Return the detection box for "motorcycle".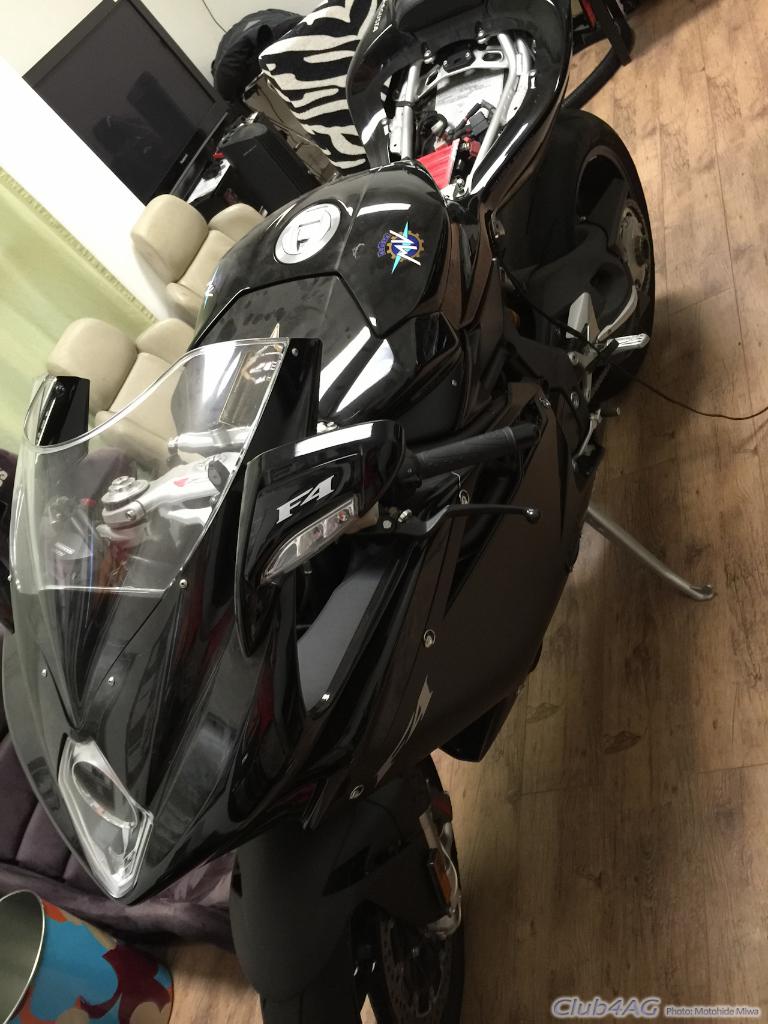
region(51, 43, 629, 1023).
